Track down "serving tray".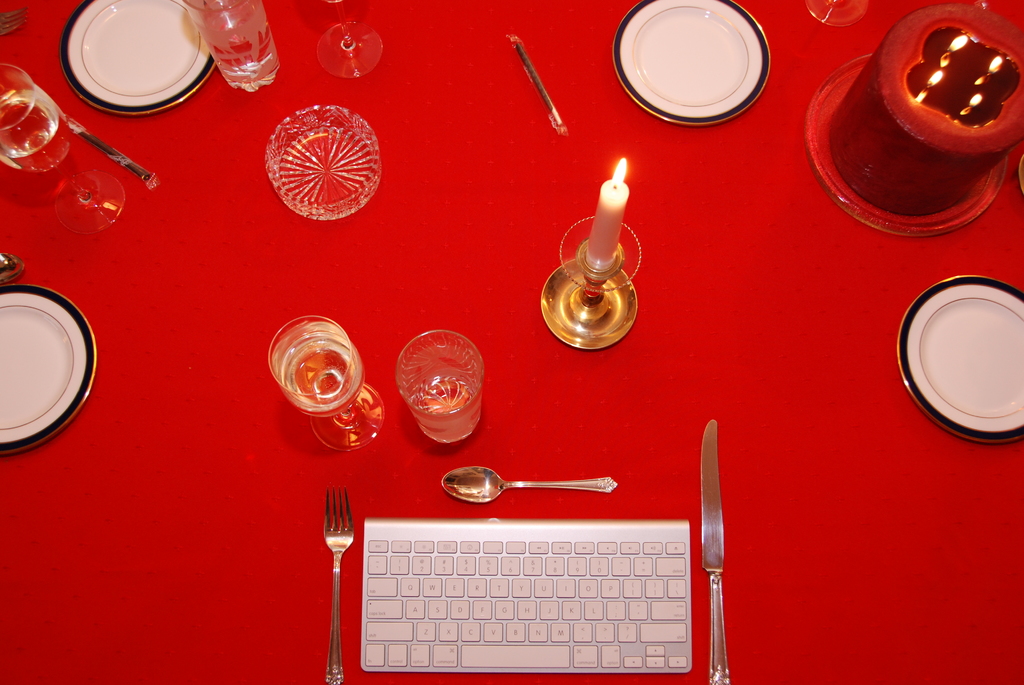
Tracked to box=[39, 5, 205, 122].
